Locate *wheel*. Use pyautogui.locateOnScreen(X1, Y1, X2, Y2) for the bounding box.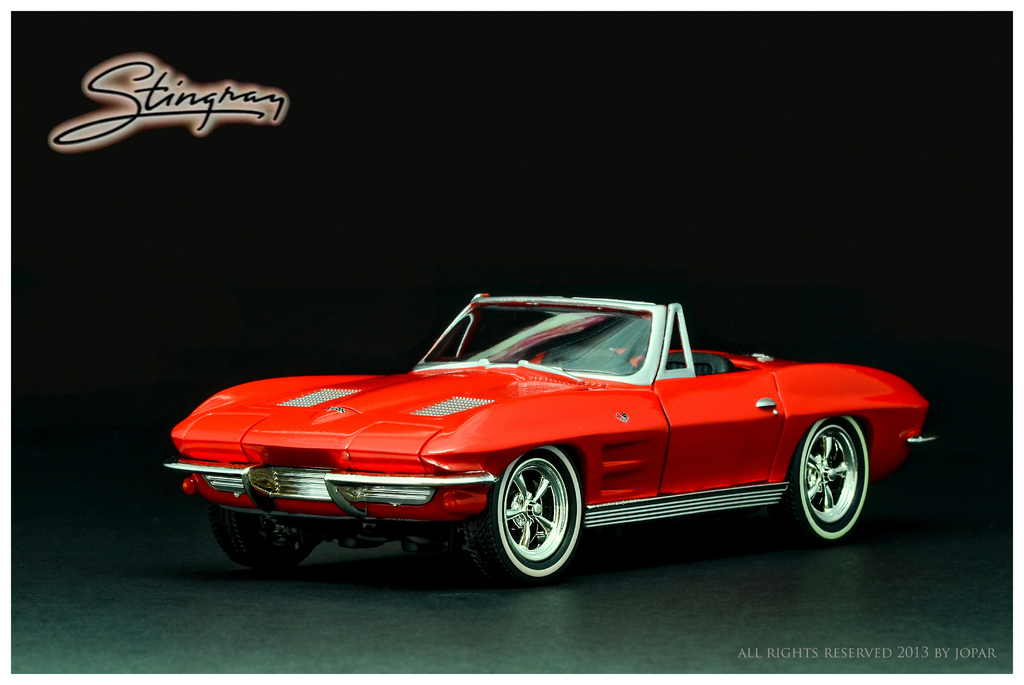
pyautogui.locateOnScreen(206, 503, 330, 571).
